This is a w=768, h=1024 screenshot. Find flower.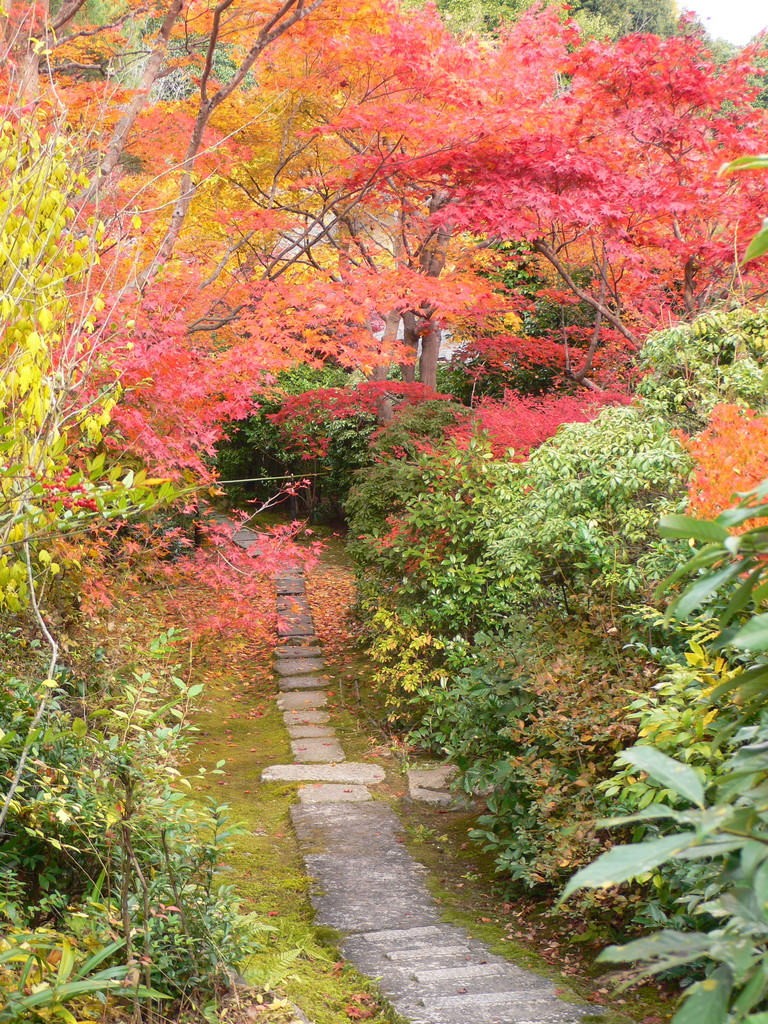
Bounding box: (x1=540, y1=112, x2=597, y2=154).
